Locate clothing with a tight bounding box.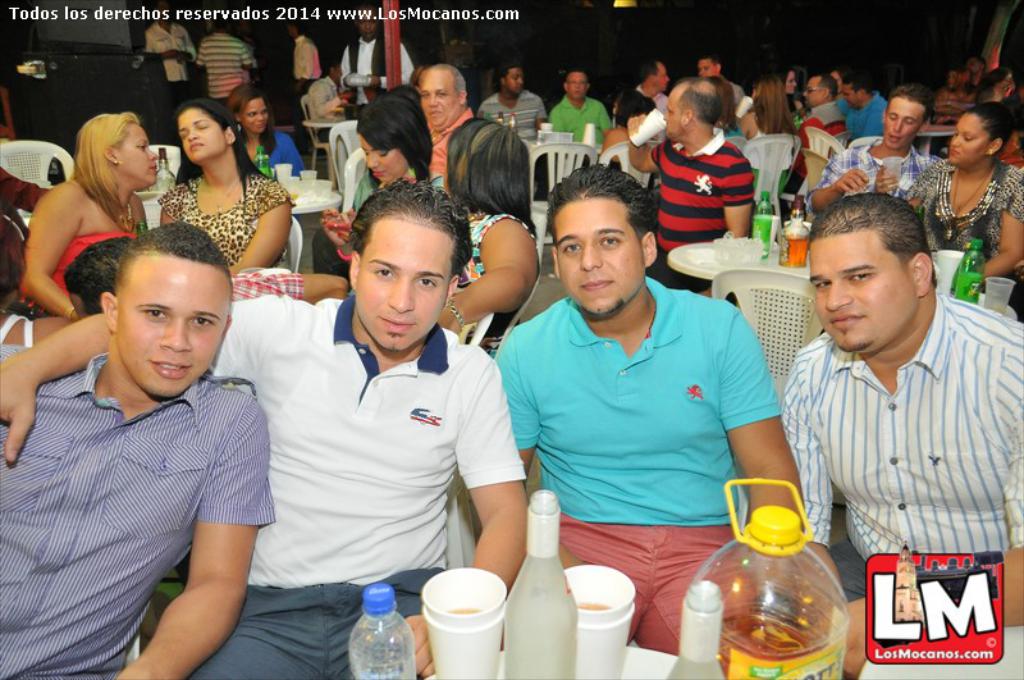
285:28:324:92.
